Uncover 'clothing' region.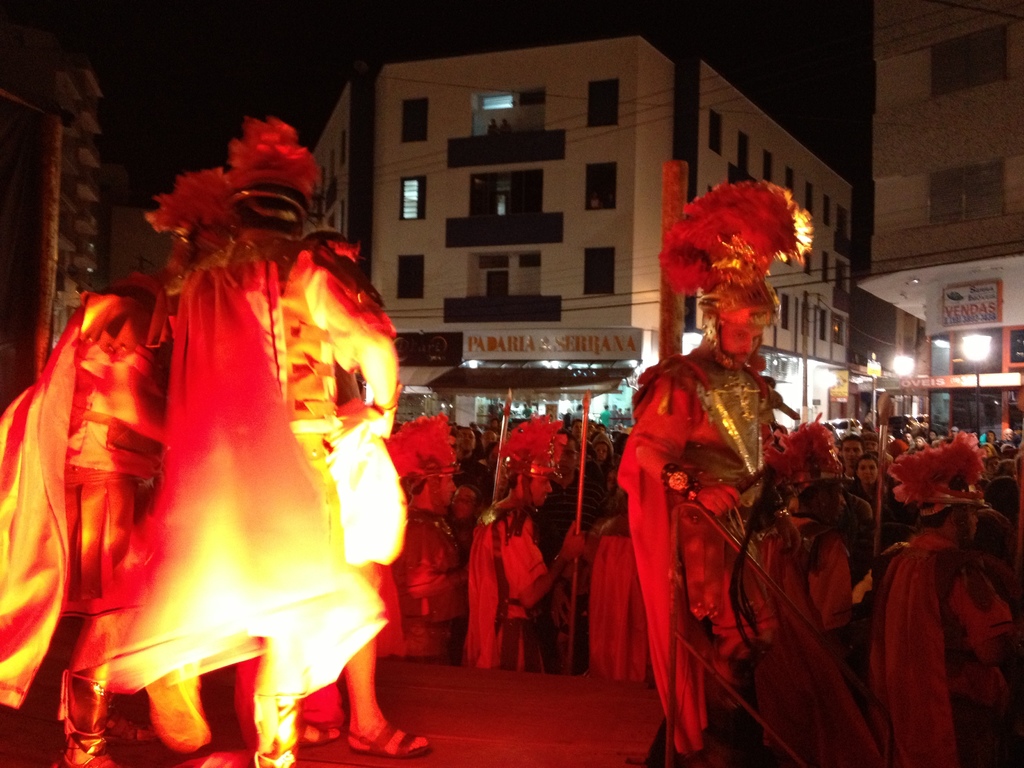
Uncovered: Rect(355, 337, 1023, 767).
